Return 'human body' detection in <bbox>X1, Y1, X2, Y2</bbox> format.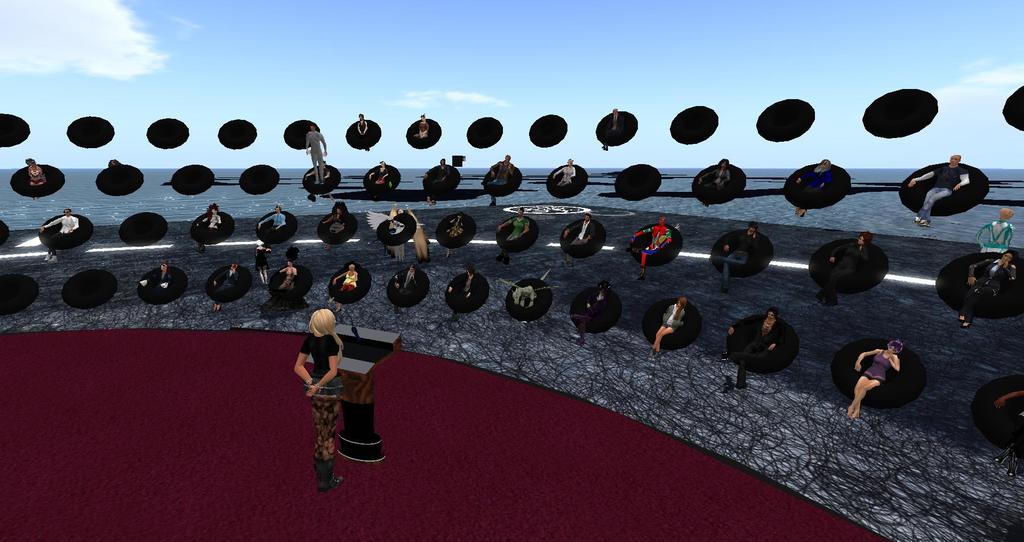
<bbox>294, 305, 346, 495</bbox>.
